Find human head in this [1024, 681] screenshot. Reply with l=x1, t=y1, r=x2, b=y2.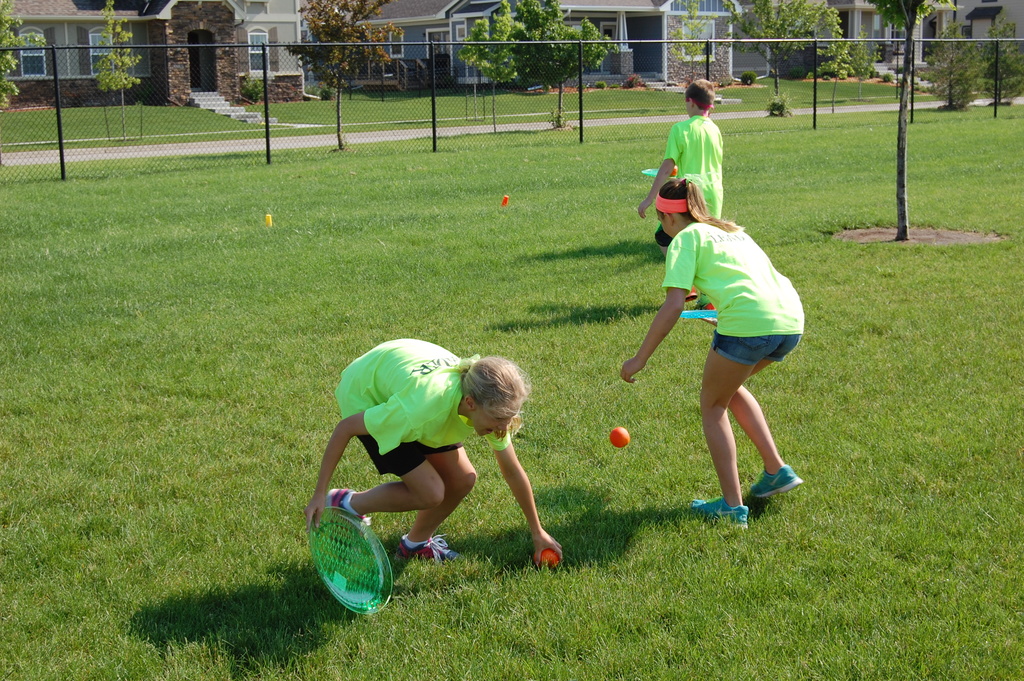
l=685, t=78, r=714, b=117.
